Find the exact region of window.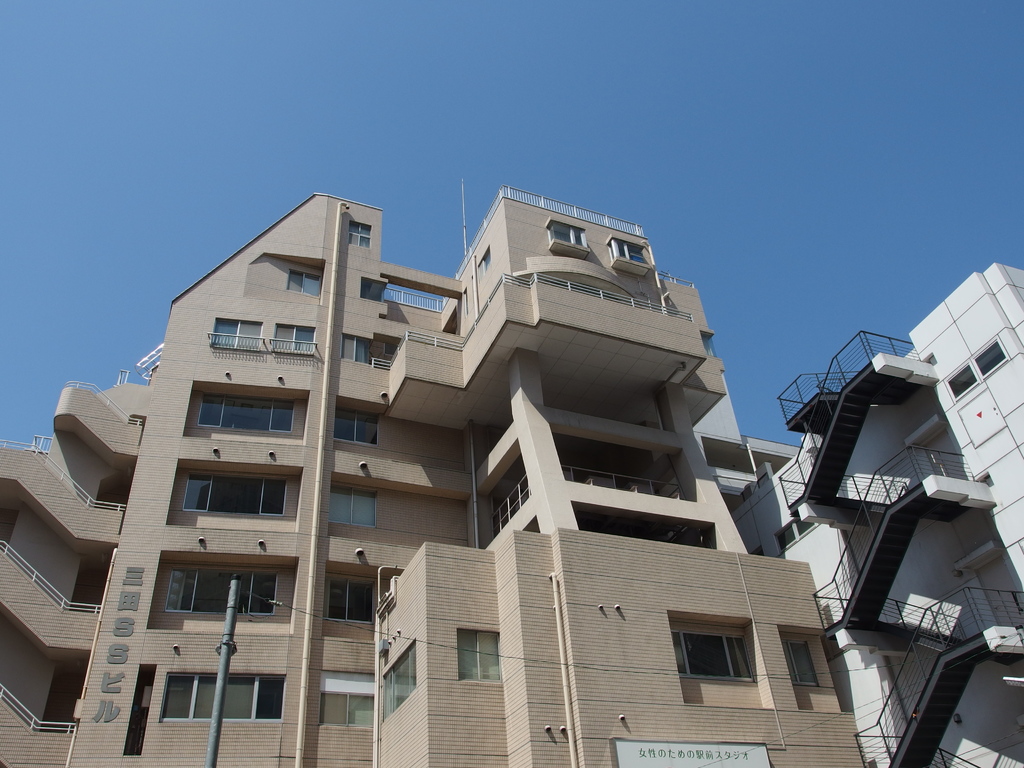
Exact region: locate(380, 636, 422, 719).
